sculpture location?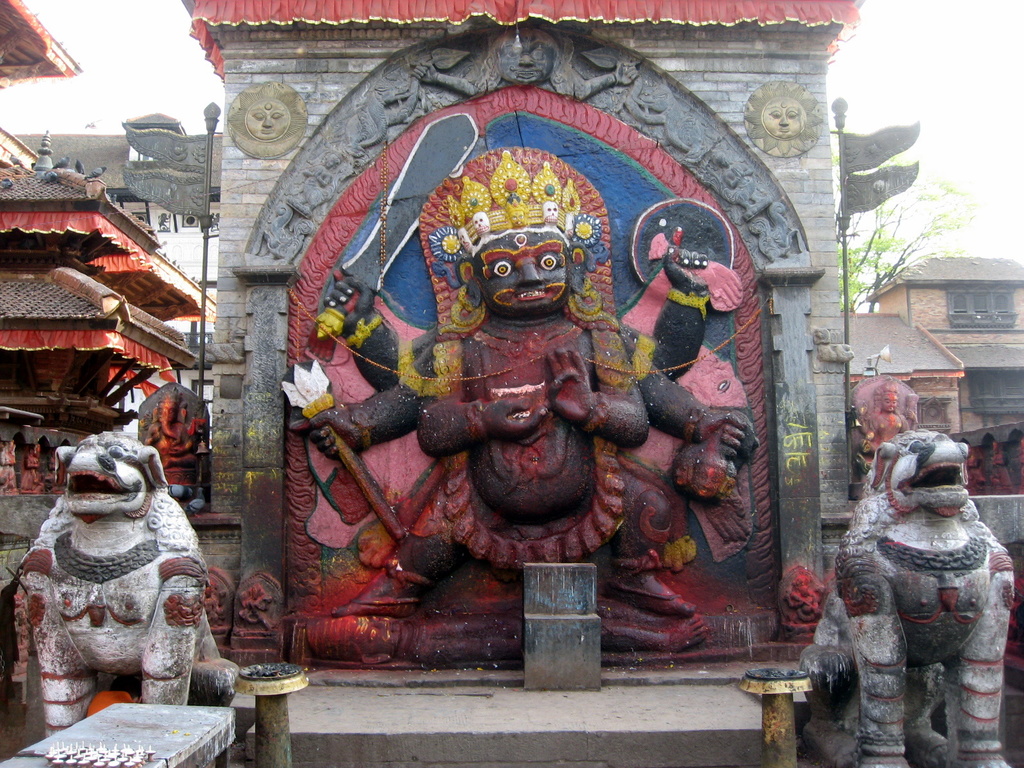
(x1=777, y1=432, x2=1000, y2=767)
